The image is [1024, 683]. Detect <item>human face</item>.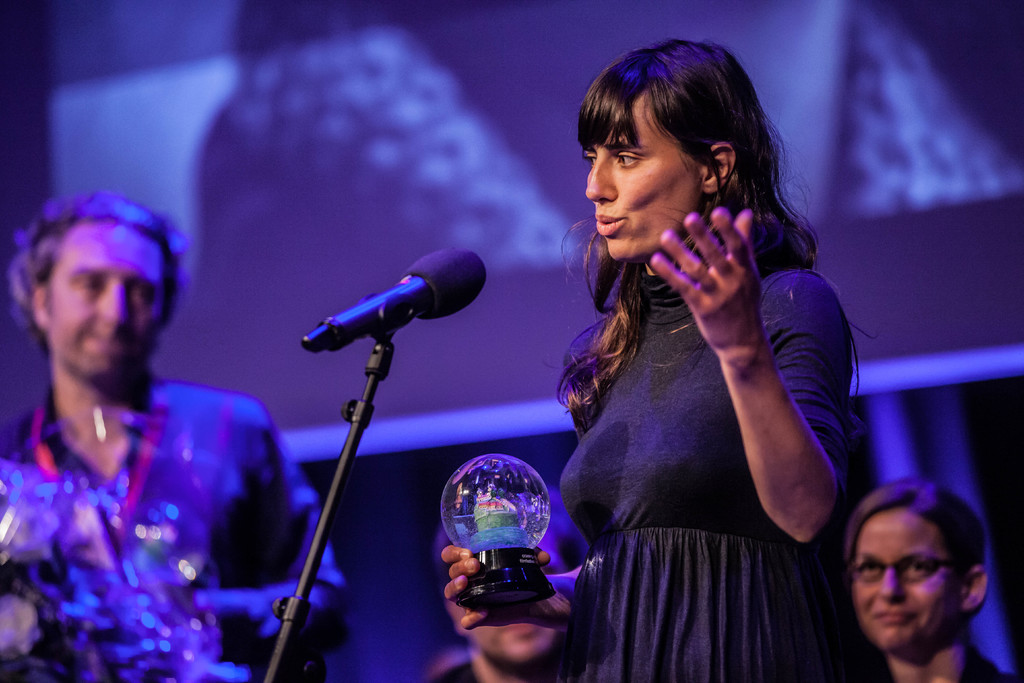
Detection: 583, 106, 701, 259.
